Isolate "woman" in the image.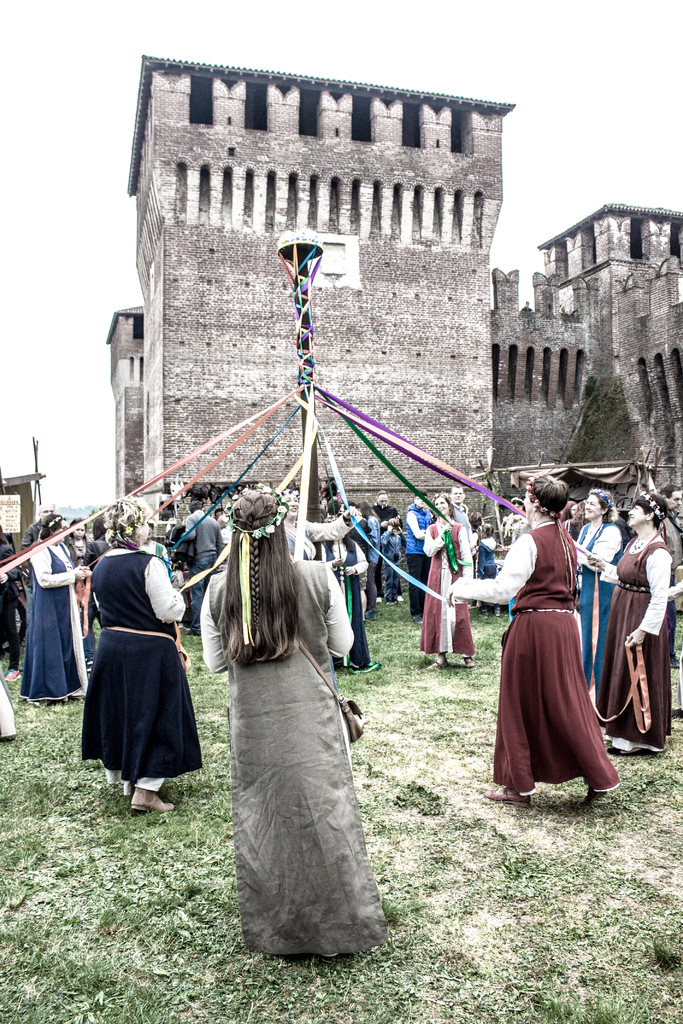
Isolated region: [76, 491, 210, 813].
